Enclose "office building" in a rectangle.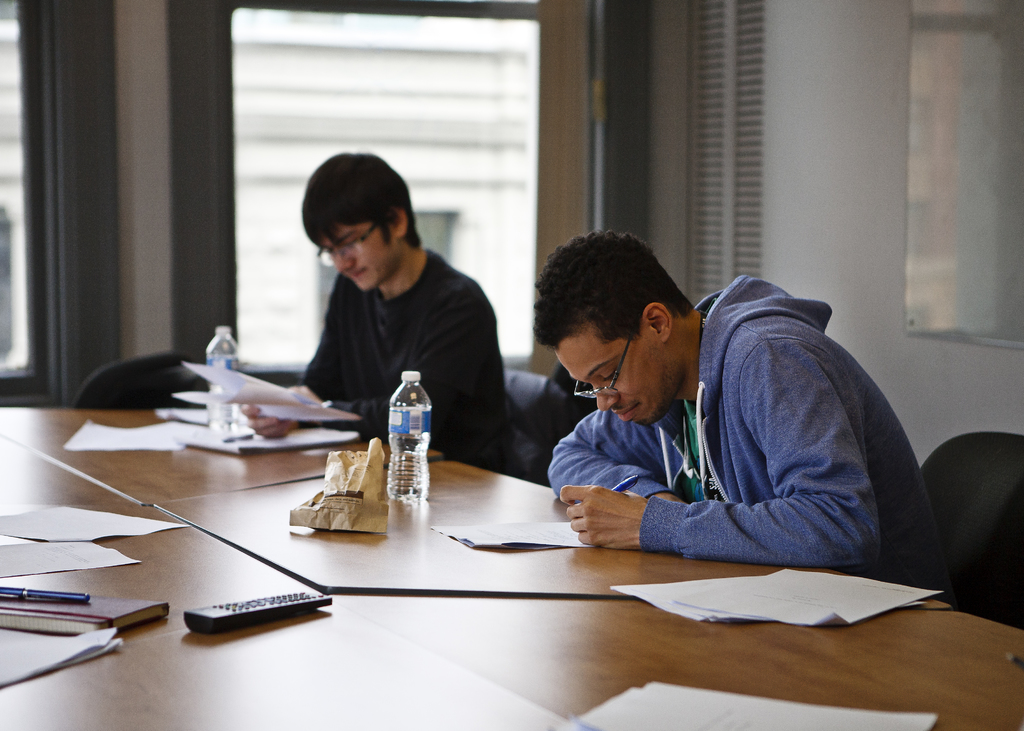
0/0/1023/730.
